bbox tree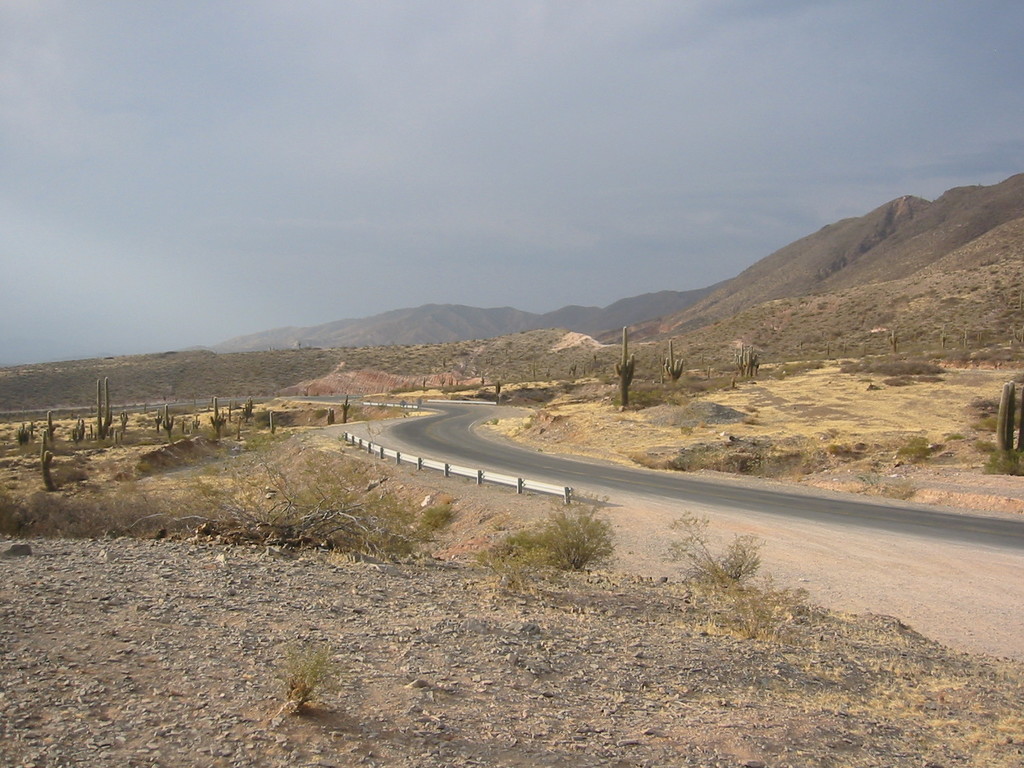
BBox(941, 323, 948, 347)
